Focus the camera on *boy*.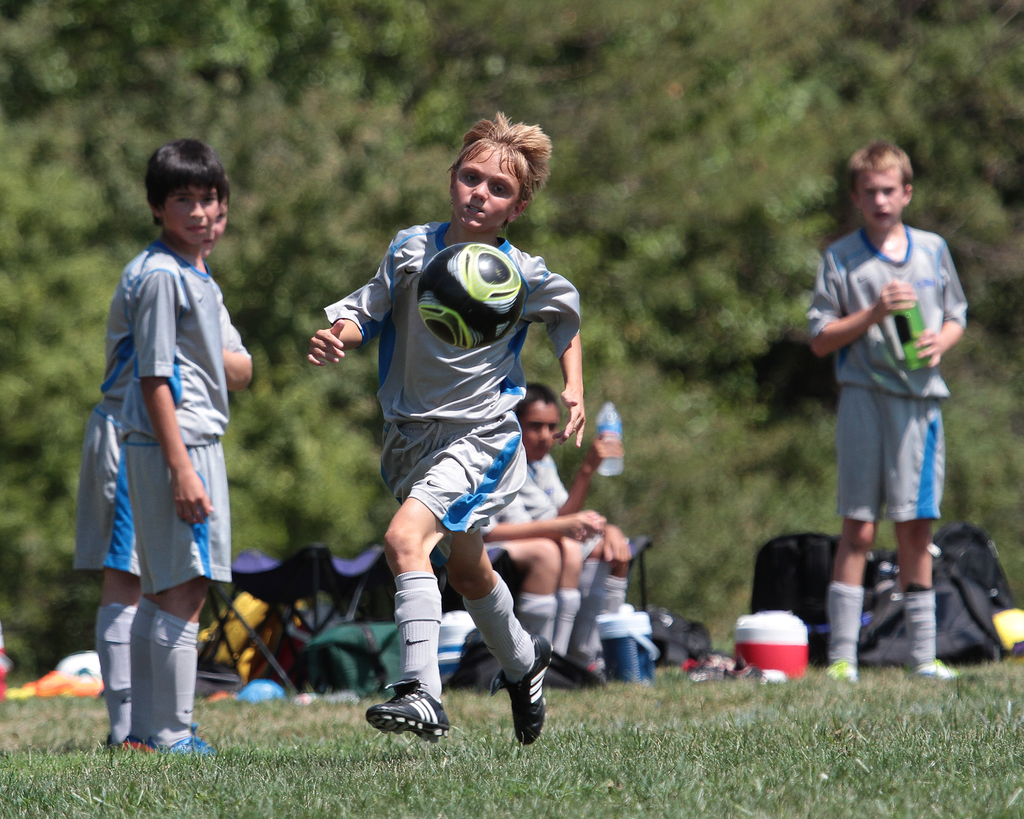
Focus region: Rect(450, 382, 638, 702).
